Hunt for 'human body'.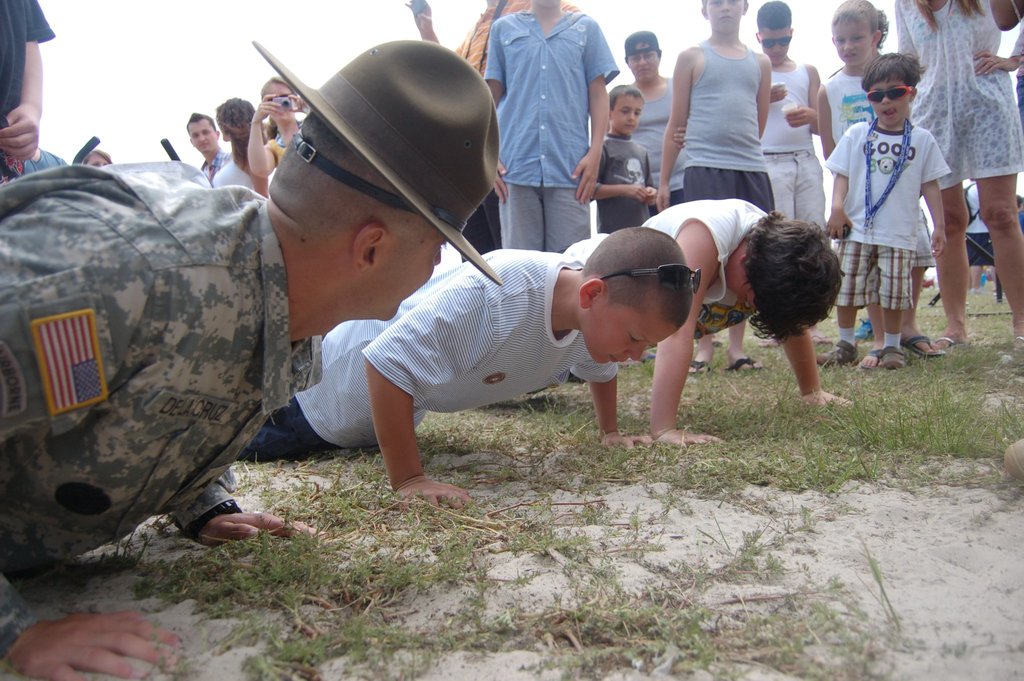
Hunted down at bbox=[584, 132, 652, 231].
